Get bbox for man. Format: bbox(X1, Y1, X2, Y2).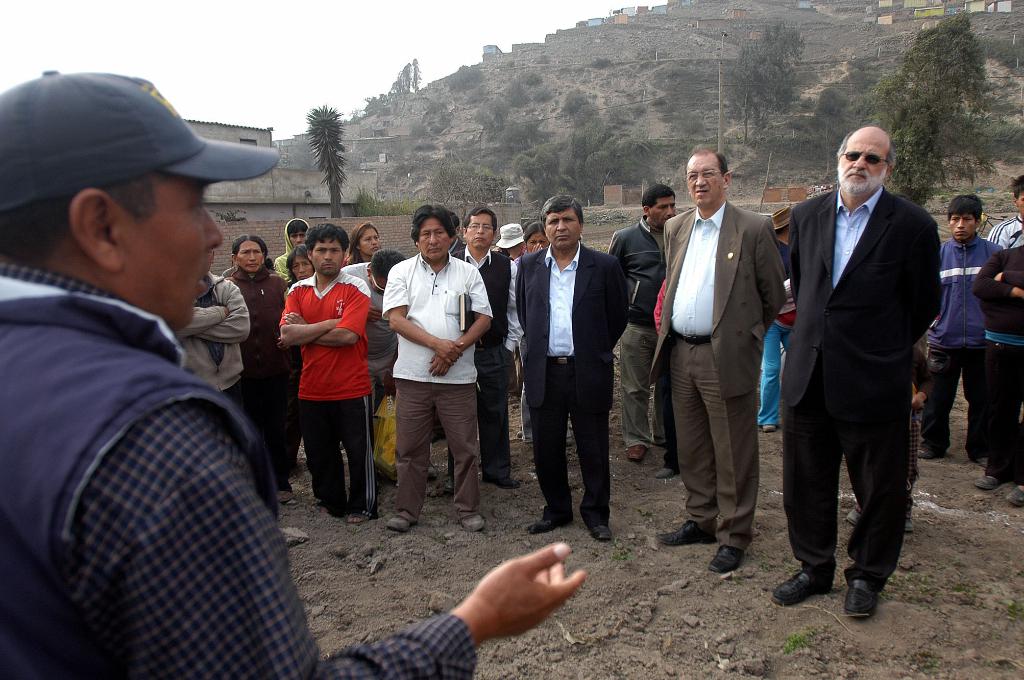
bbox(988, 173, 1023, 244).
